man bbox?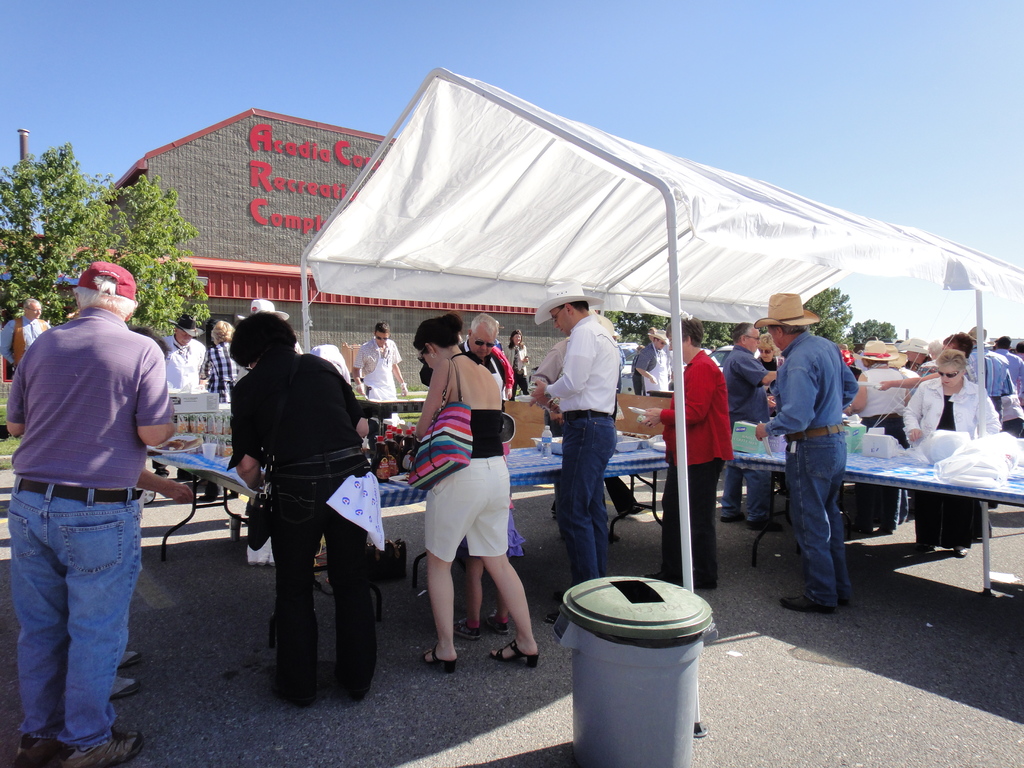
BBox(753, 291, 860, 616)
